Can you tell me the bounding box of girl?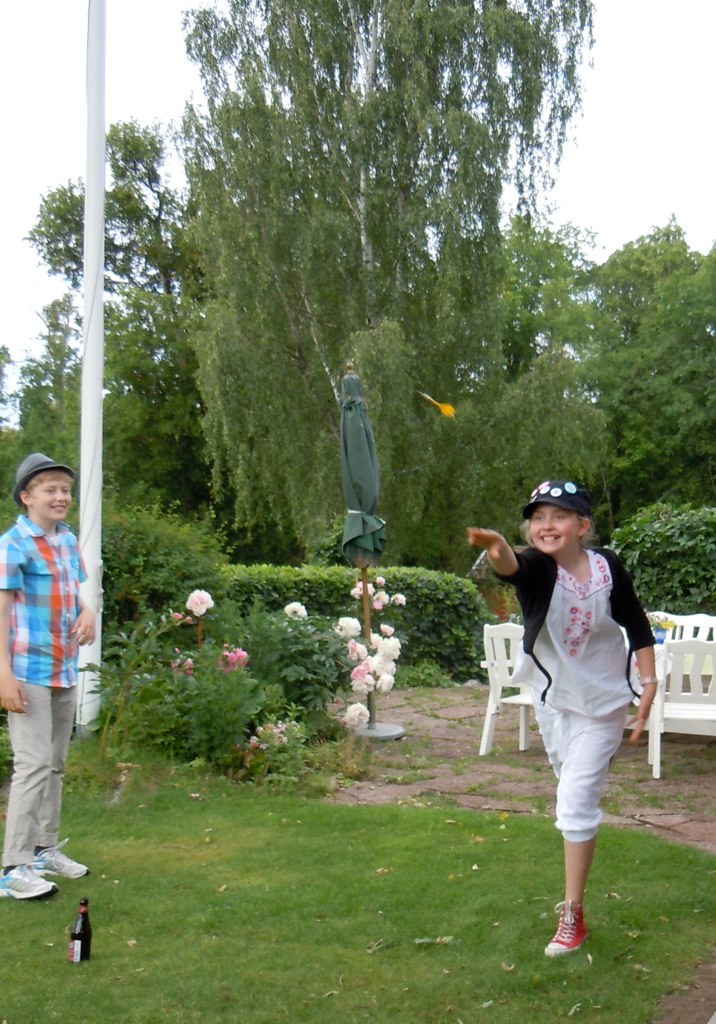
pyautogui.locateOnScreen(467, 475, 655, 947).
